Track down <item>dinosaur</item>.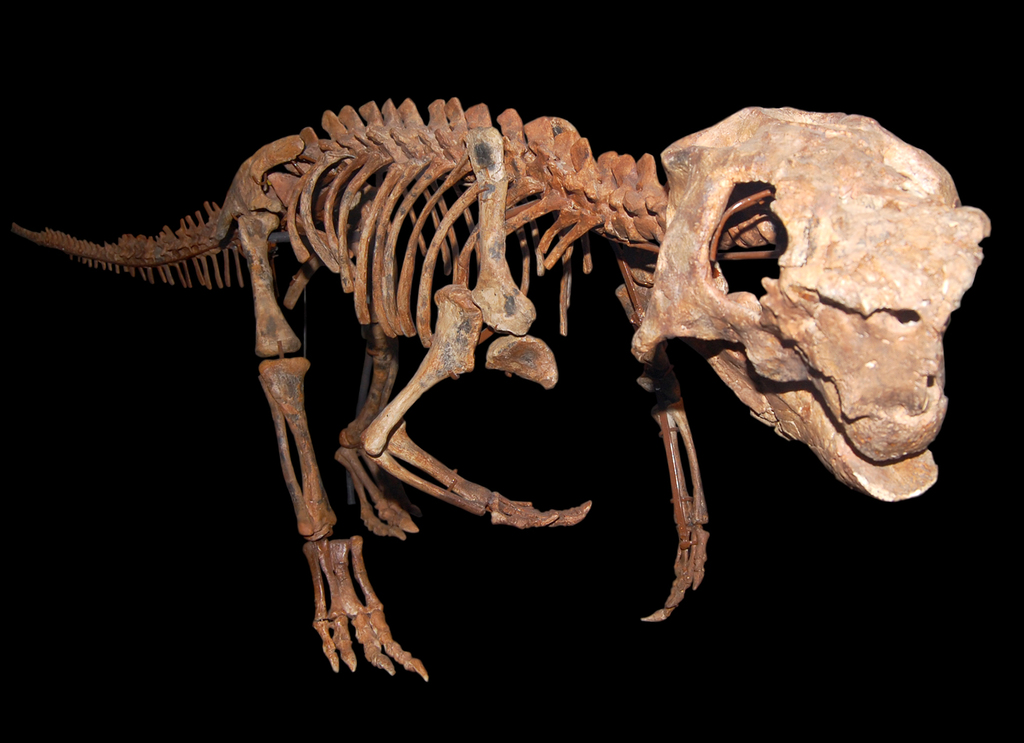
Tracked to 35 67 911 718.
